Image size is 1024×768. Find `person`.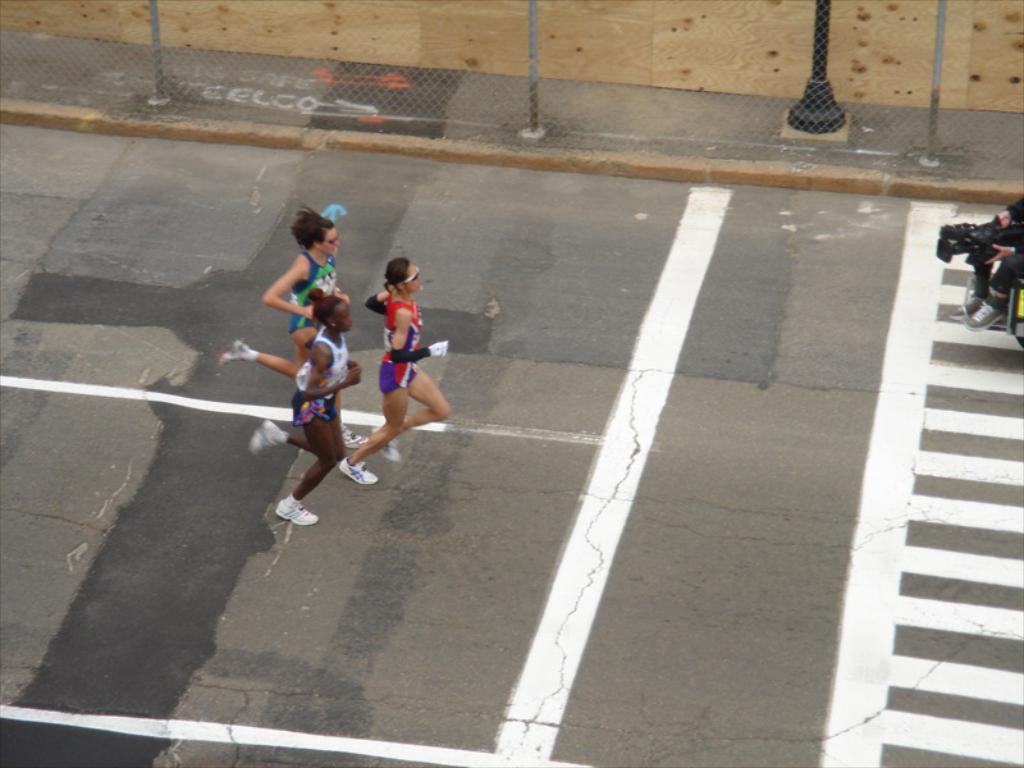
left=218, top=214, right=343, bottom=379.
